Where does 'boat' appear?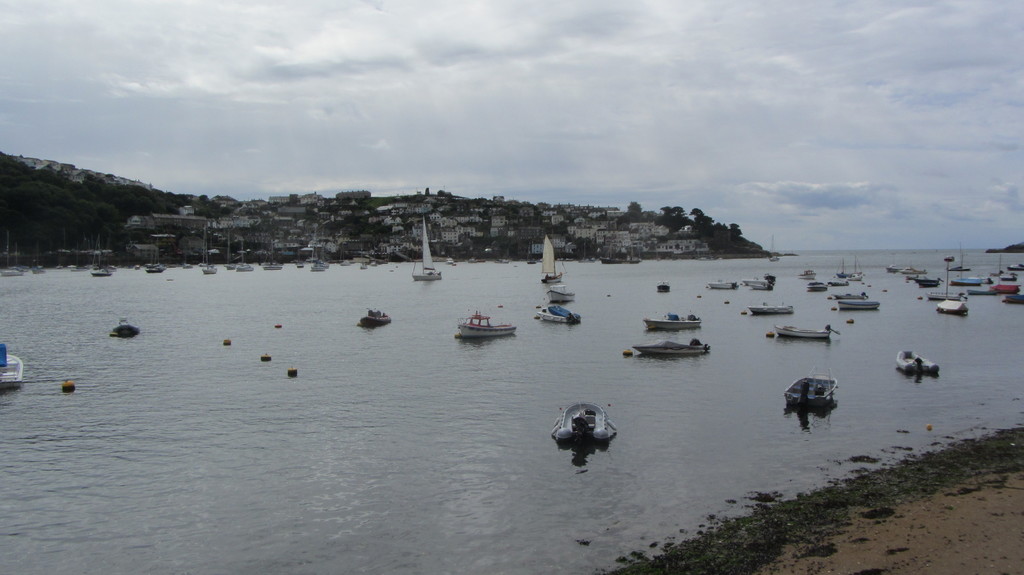
Appears at (x1=334, y1=242, x2=350, y2=268).
